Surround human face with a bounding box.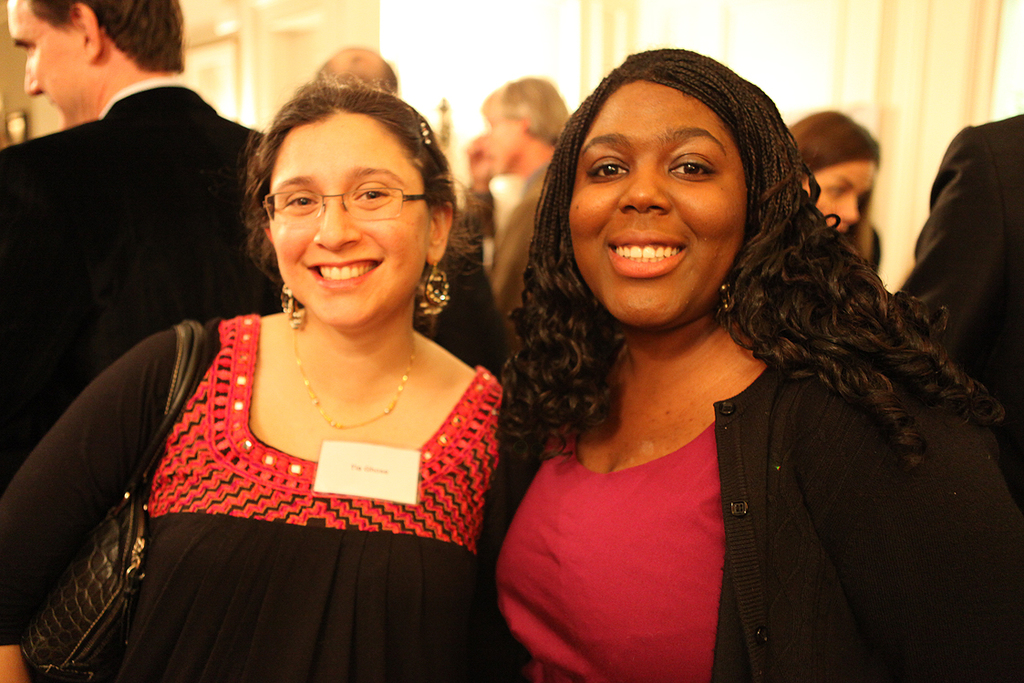
pyautogui.locateOnScreen(803, 160, 881, 234).
